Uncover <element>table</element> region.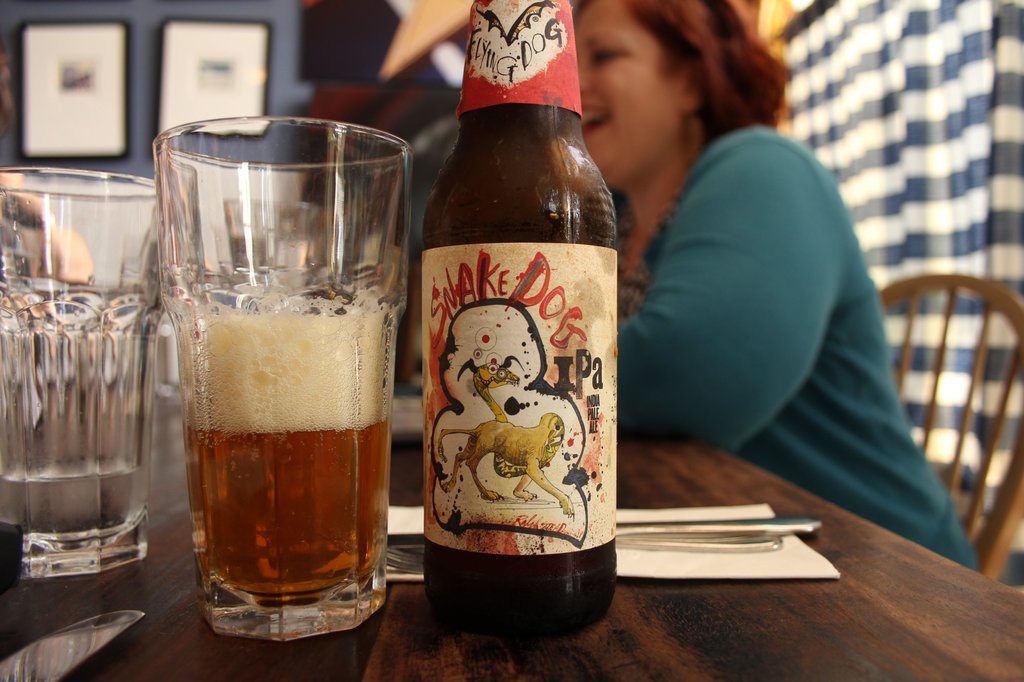
Uncovered: {"x1": 17, "y1": 348, "x2": 1023, "y2": 681}.
